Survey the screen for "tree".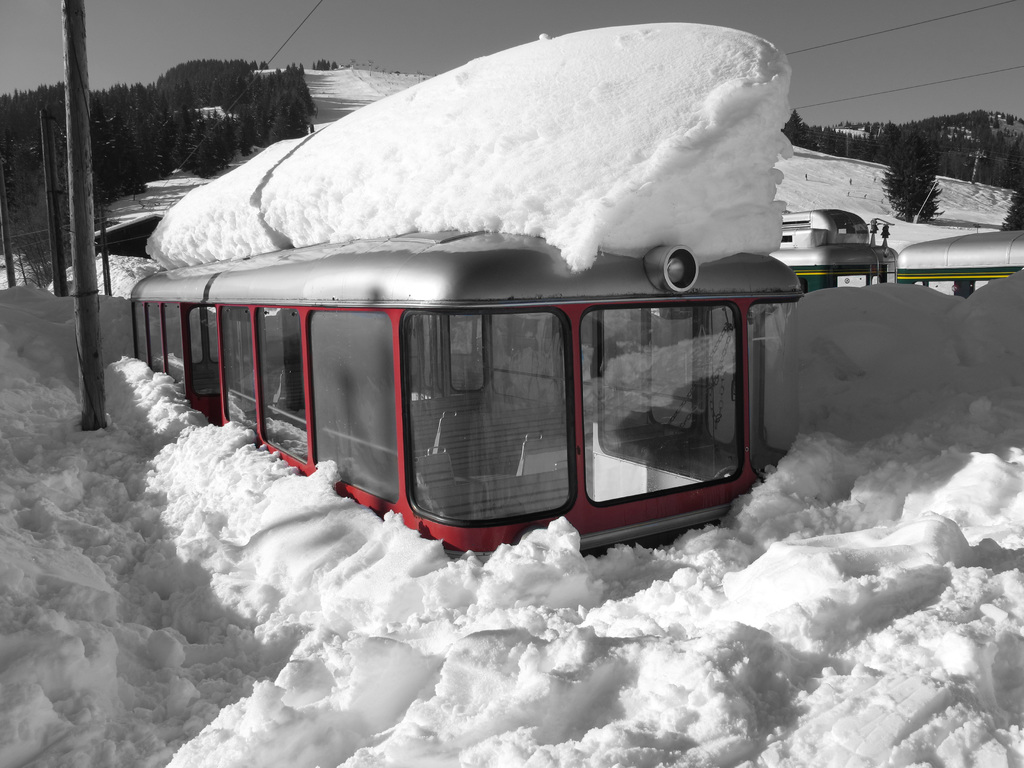
Survey found: 994/182/1023/230.
